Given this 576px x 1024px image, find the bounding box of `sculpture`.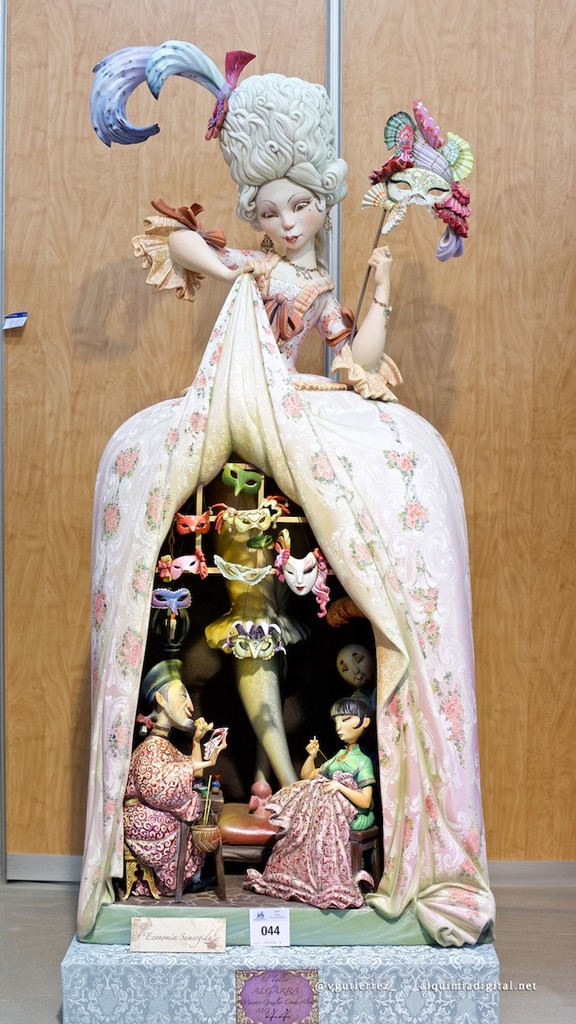
pyautogui.locateOnScreen(297, 704, 373, 874).
